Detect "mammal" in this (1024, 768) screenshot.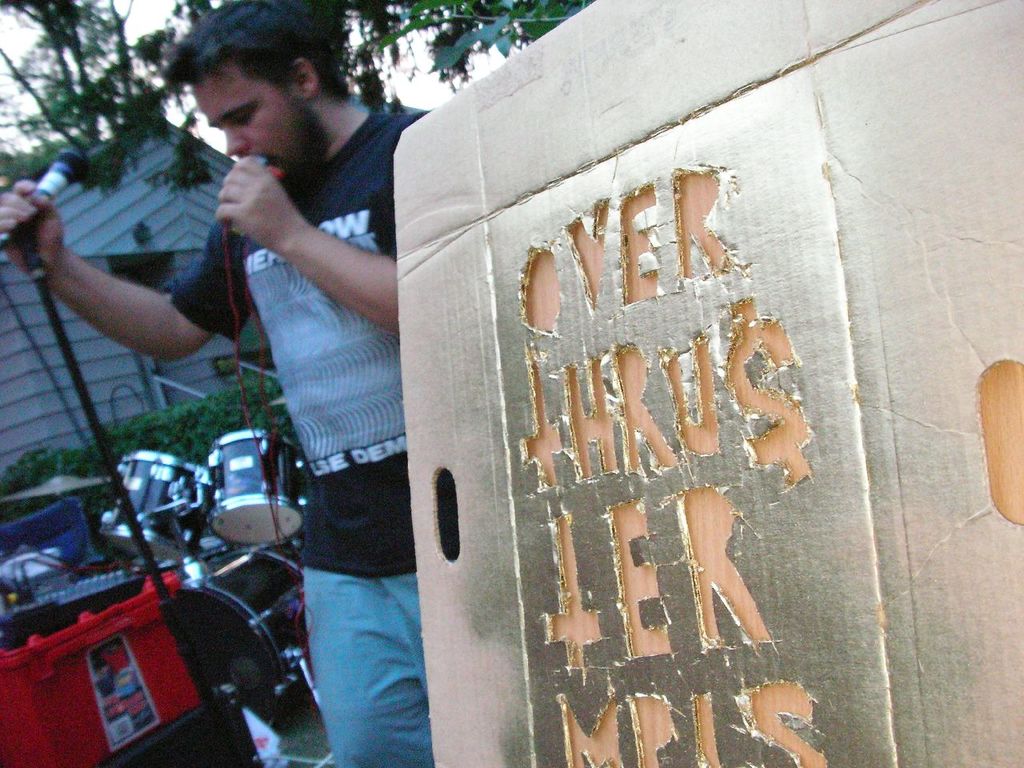
Detection: select_region(0, 0, 506, 767).
